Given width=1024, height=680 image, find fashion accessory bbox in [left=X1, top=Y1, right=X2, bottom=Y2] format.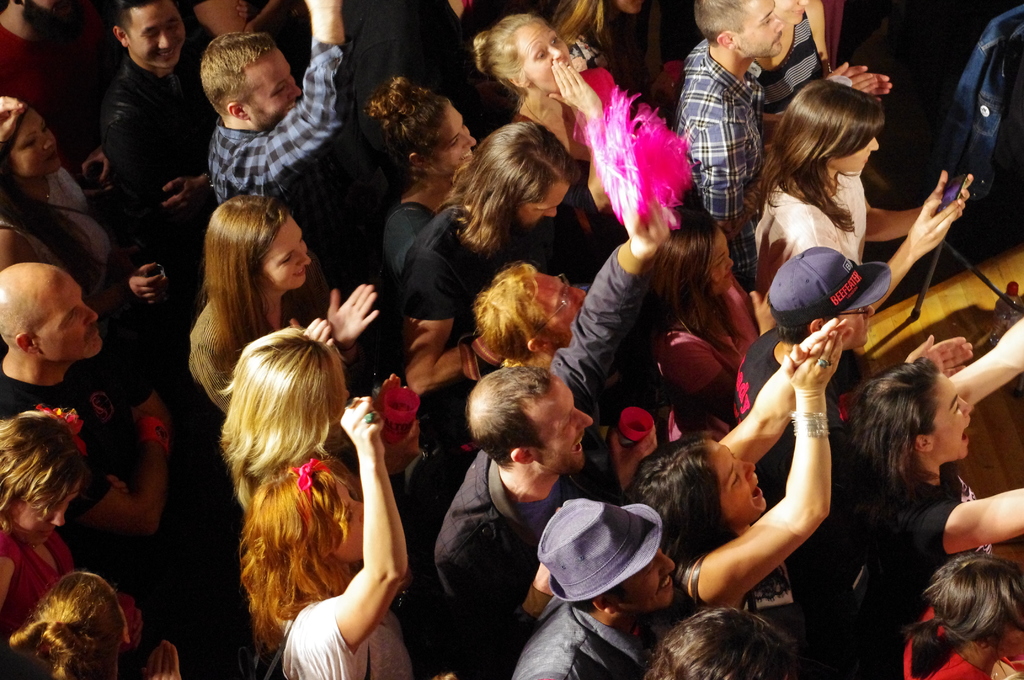
[left=238, top=614, right=372, bottom=679].
